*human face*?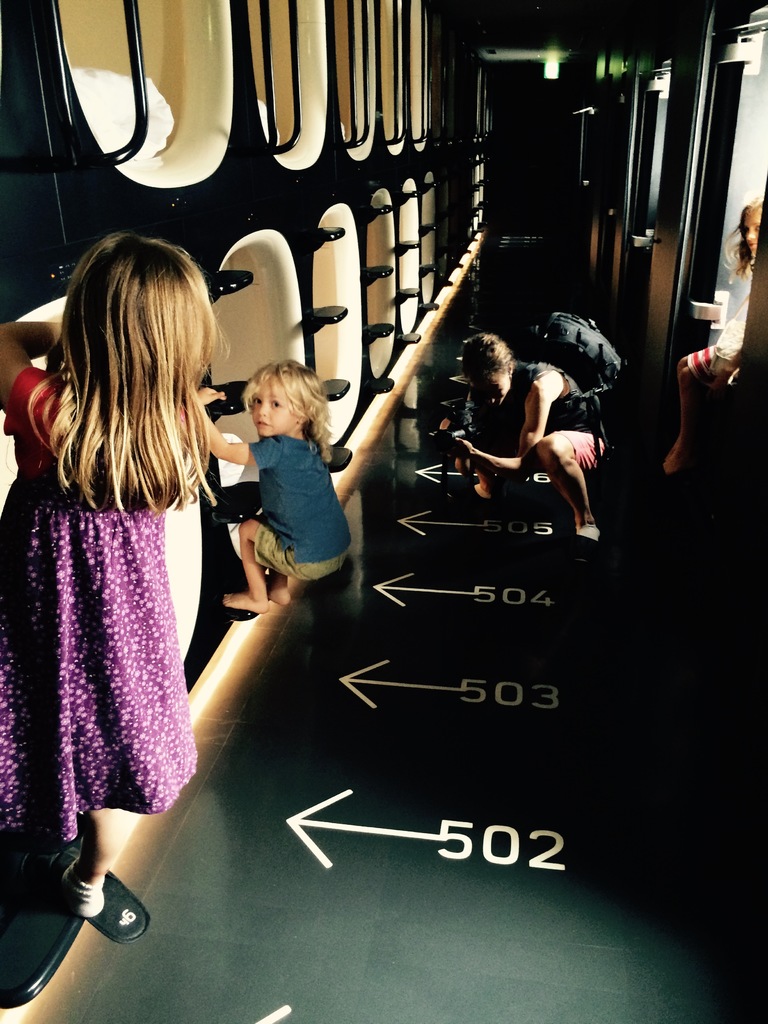
252:376:301:438
